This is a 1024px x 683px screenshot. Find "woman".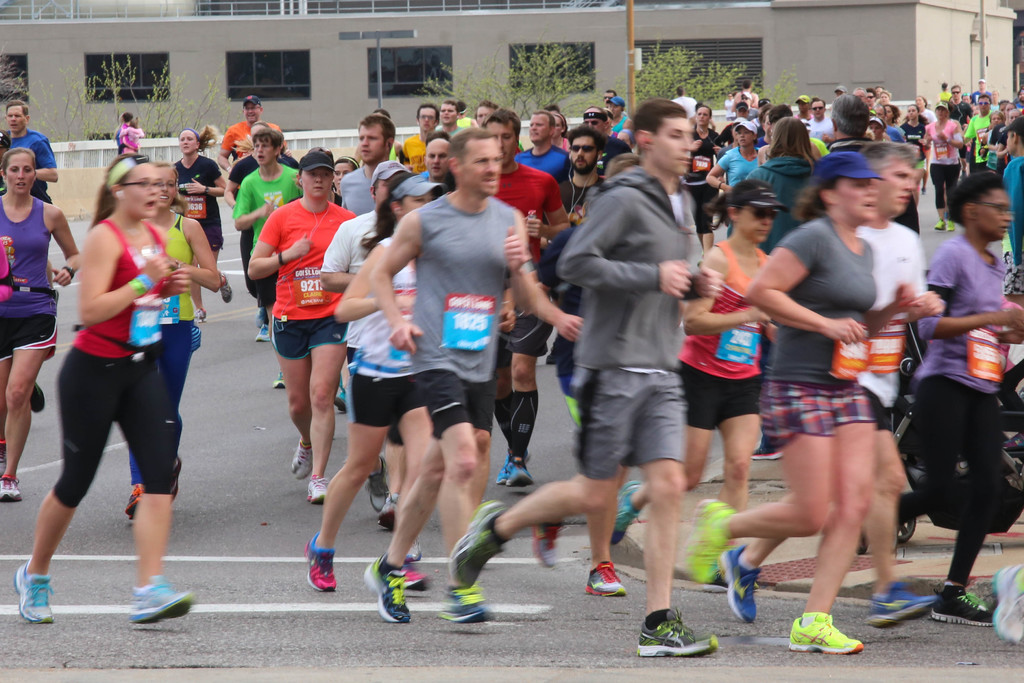
Bounding box: x1=17, y1=153, x2=198, y2=629.
